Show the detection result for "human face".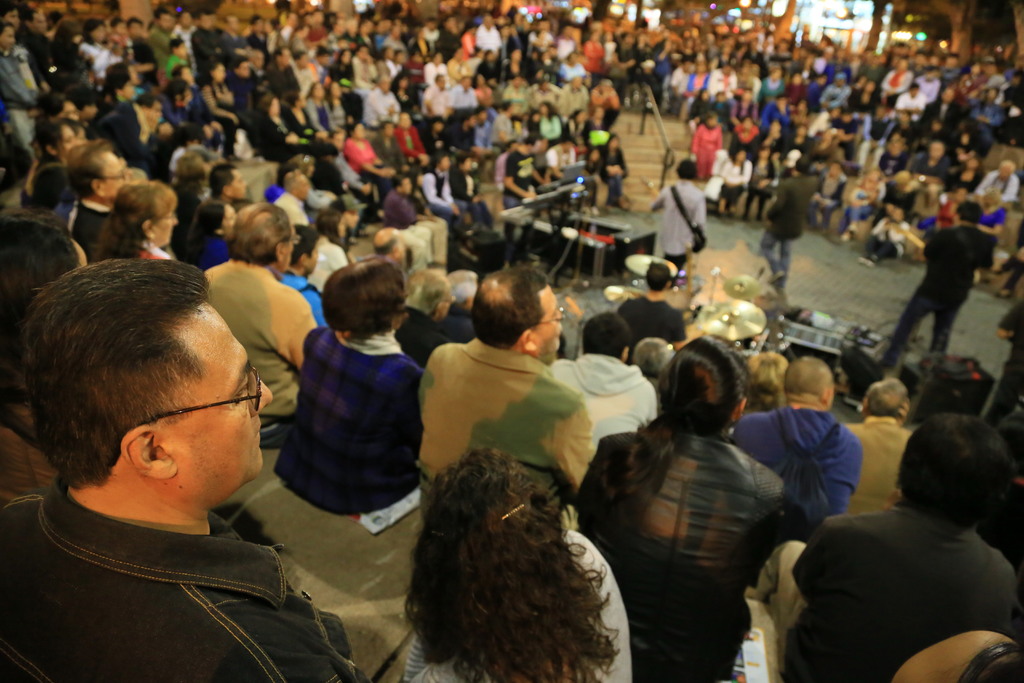
776, 122, 778, 126.
